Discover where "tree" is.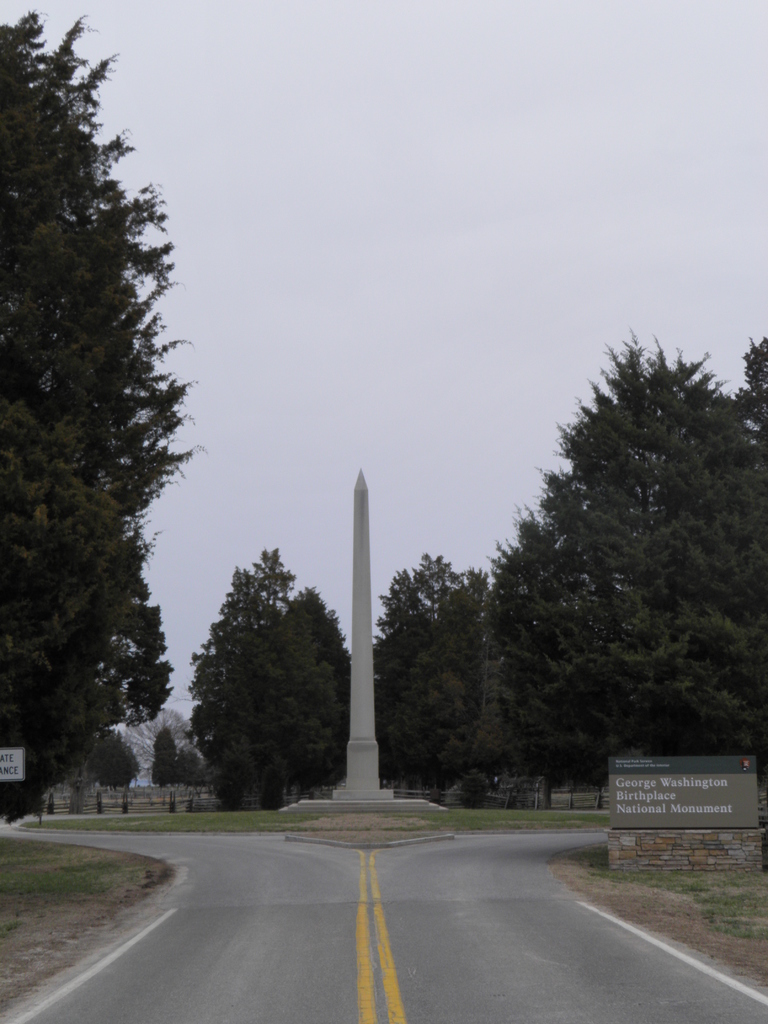
Discovered at 122/704/194/788.
